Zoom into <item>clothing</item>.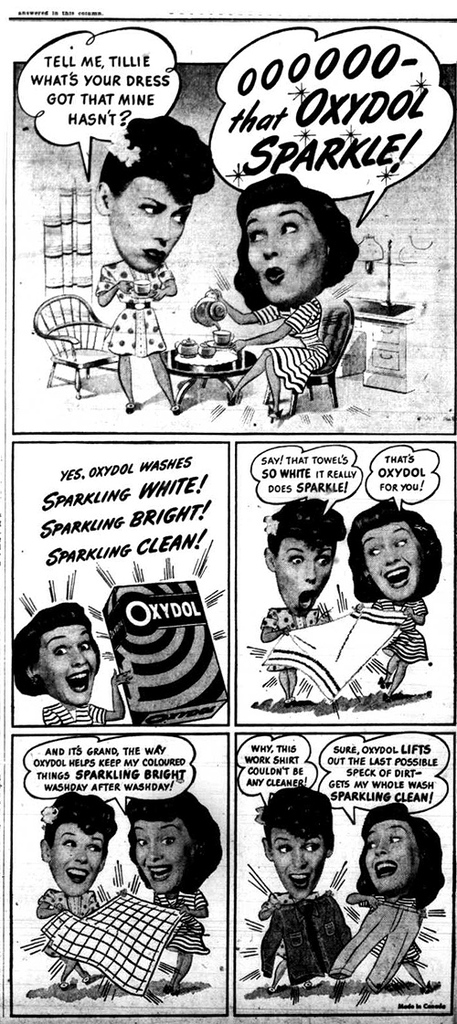
Zoom target: pyautogui.locateOnScreen(39, 887, 101, 922).
